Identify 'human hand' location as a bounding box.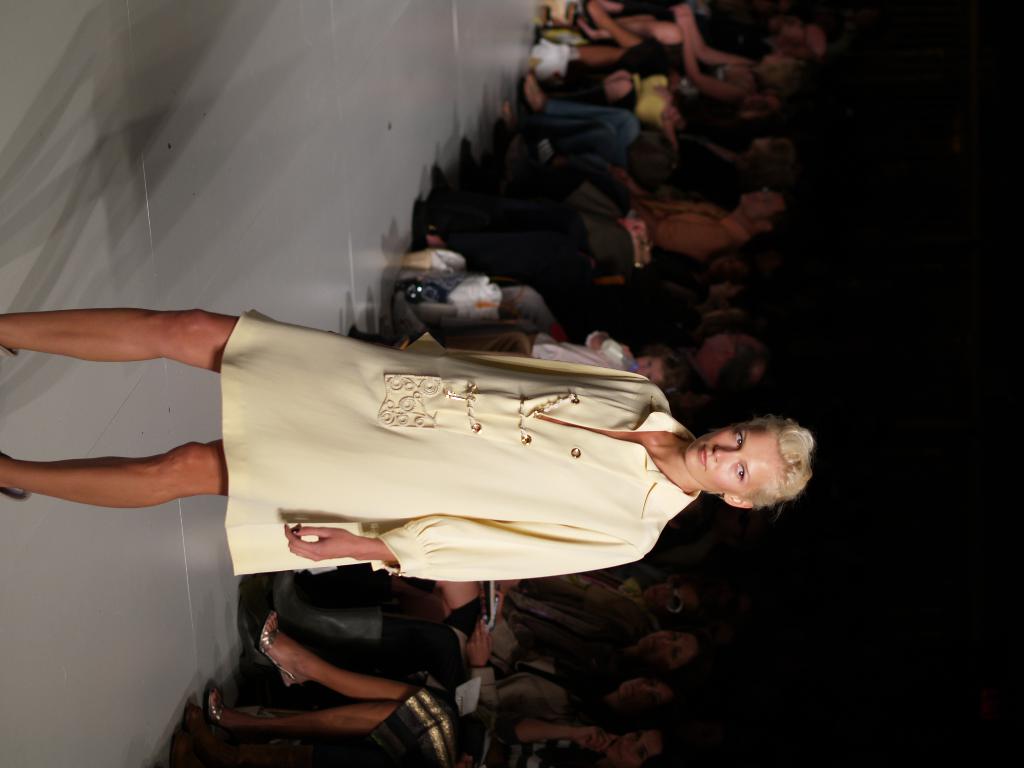
pyautogui.locateOnScreen(655, 85, 674, 106).
